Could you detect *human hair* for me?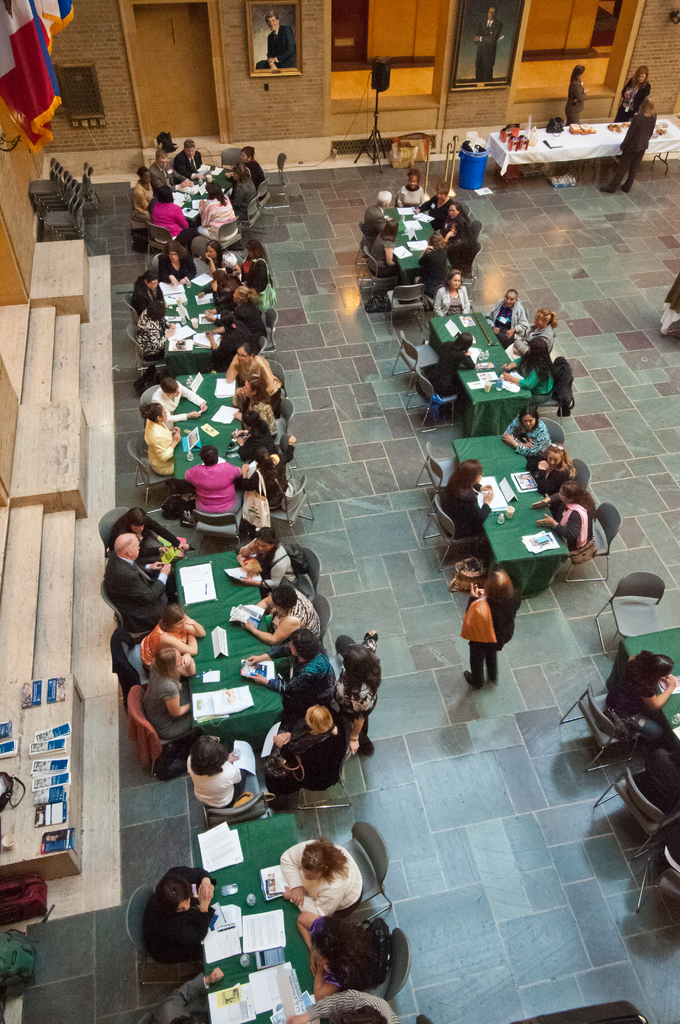
Detection result: crop(296, 833, 357, 884).
